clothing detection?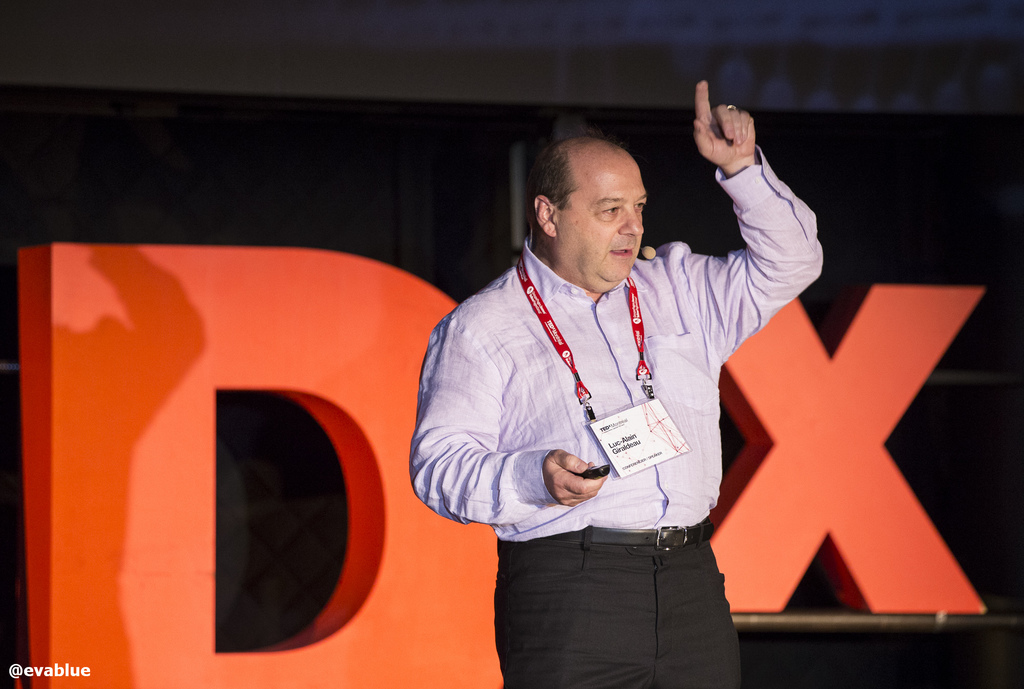
box(426, 180, 788, 652)
